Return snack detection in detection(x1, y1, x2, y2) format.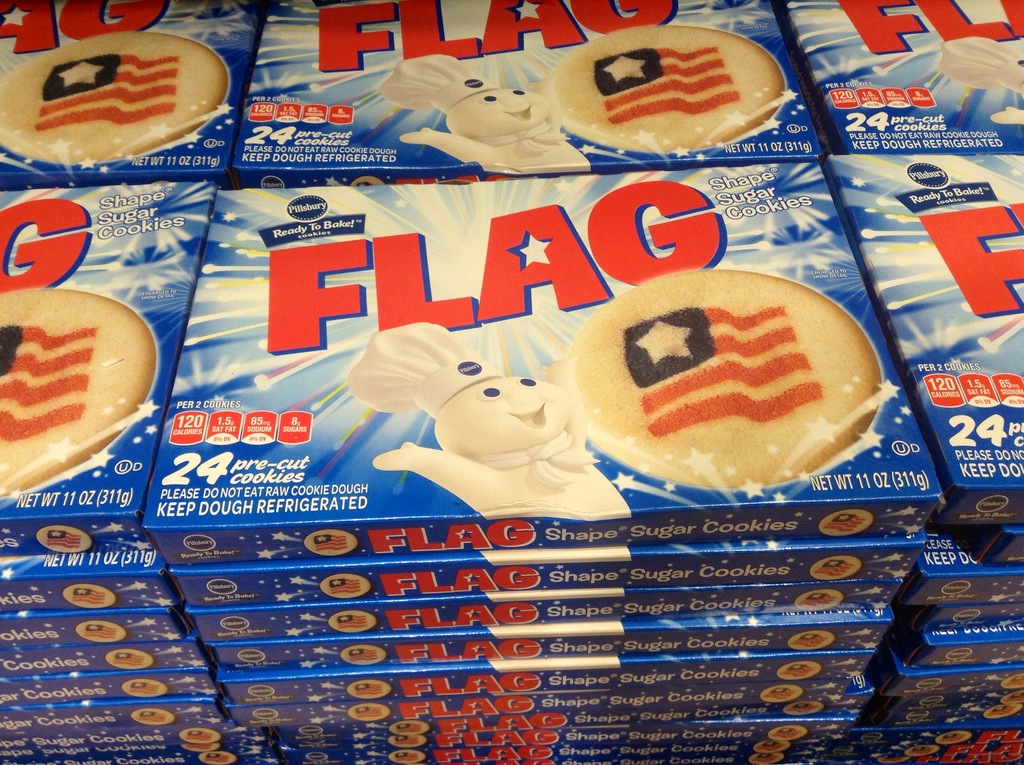
detection(38, 527, 90, 553).
